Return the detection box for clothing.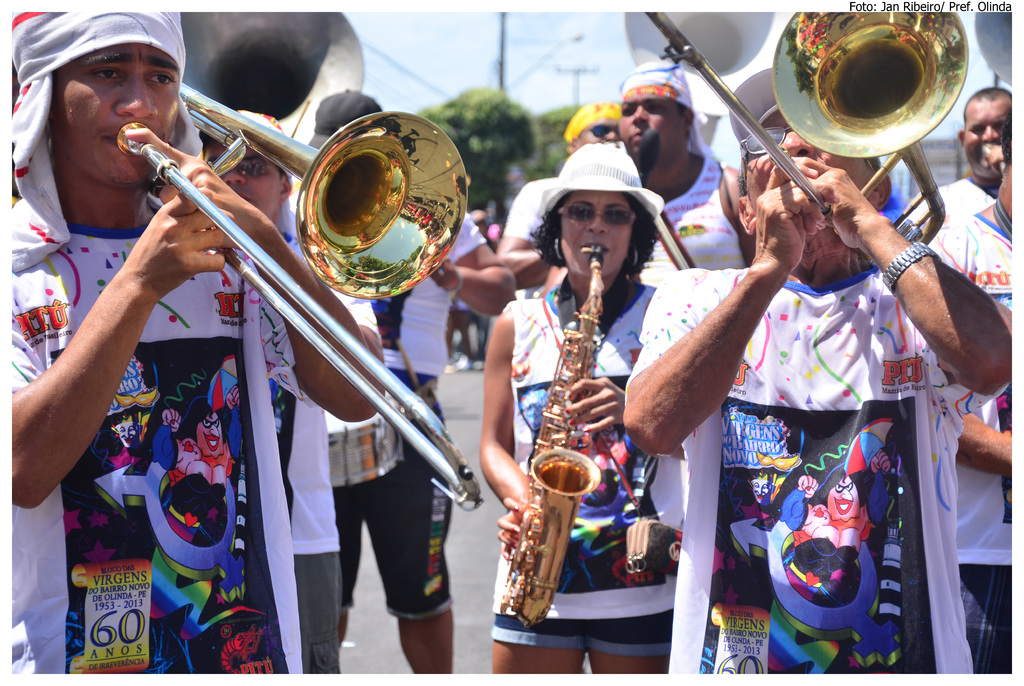
x1=0, y1=217, x2=321, y2=685.
